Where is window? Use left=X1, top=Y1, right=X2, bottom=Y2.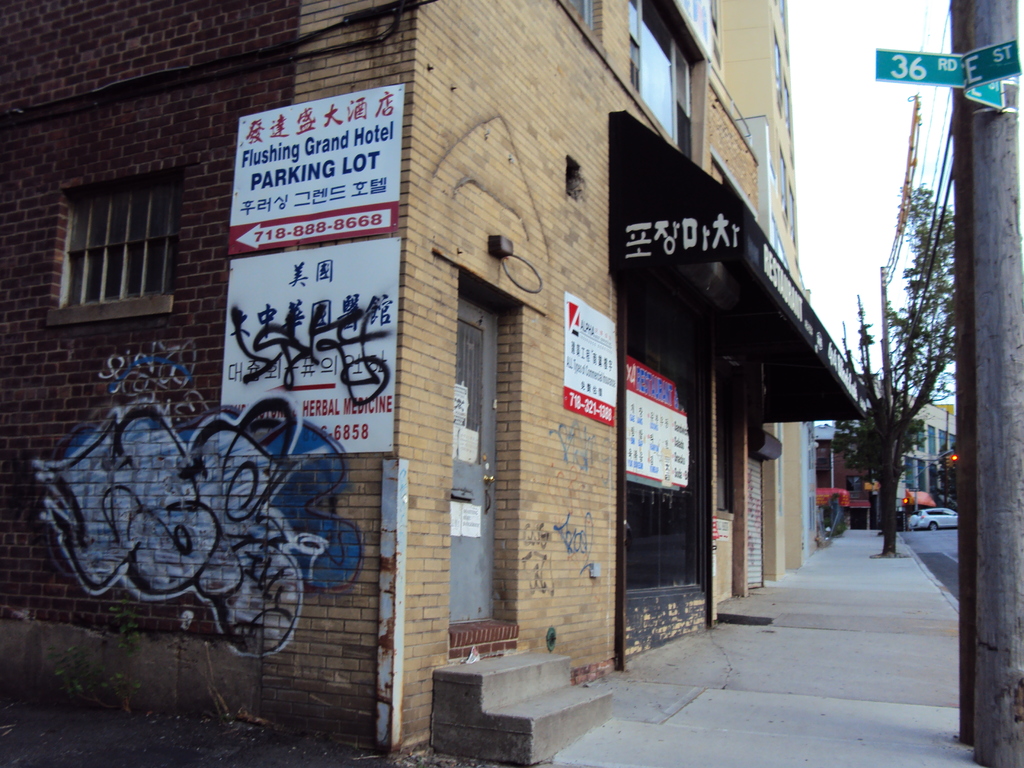
left=768, top=40, right=784, bottom=107.
